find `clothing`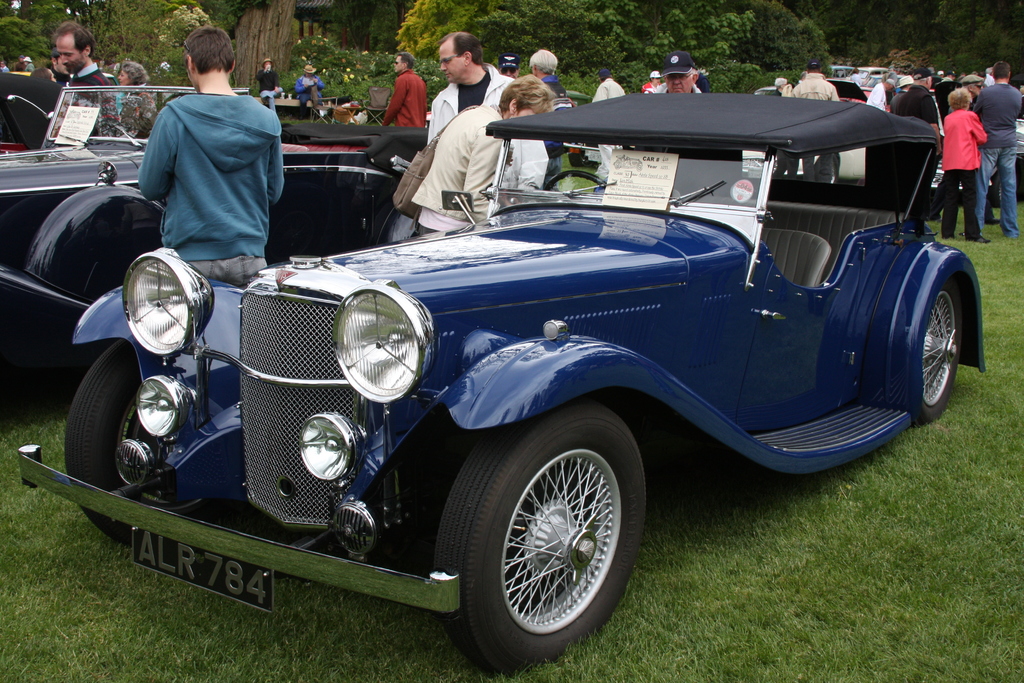
[6,66,8,72]
